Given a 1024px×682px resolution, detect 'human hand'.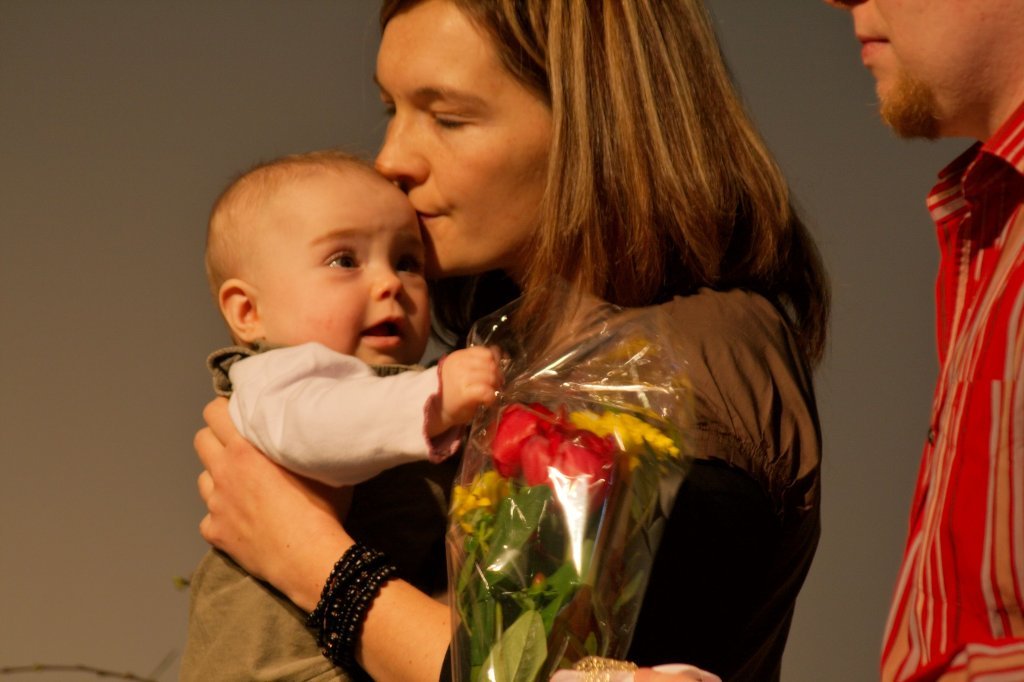
select_region(434, 341, 511, 437).
